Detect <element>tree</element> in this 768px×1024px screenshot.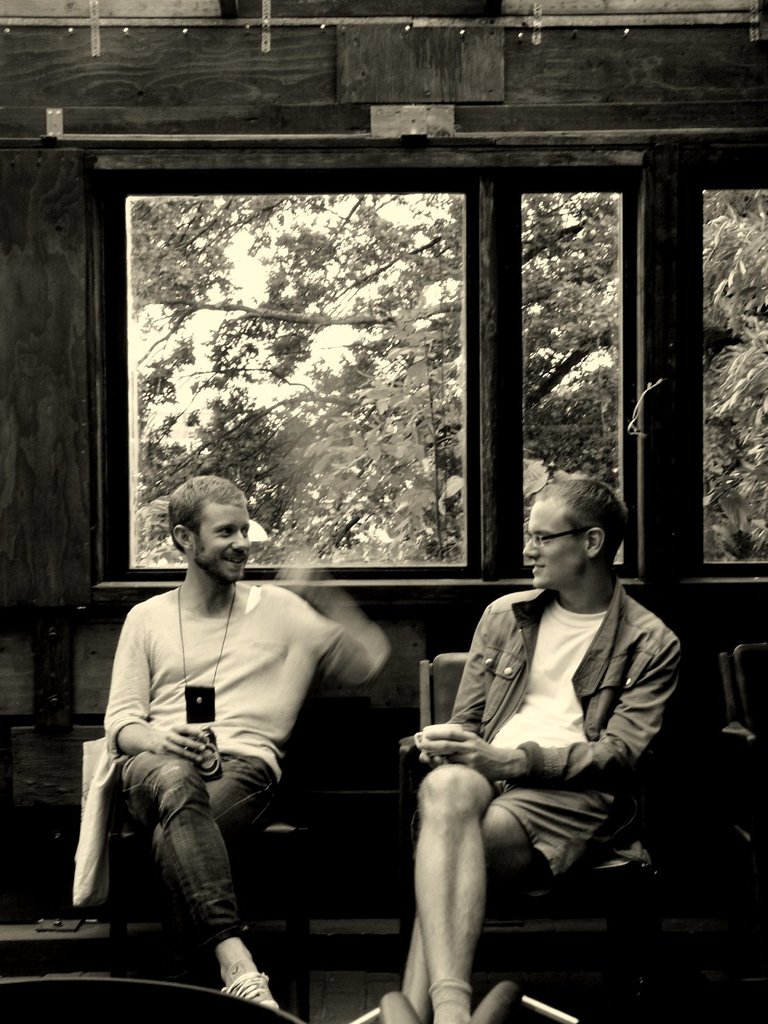
Detection: (506,189,767,566).
